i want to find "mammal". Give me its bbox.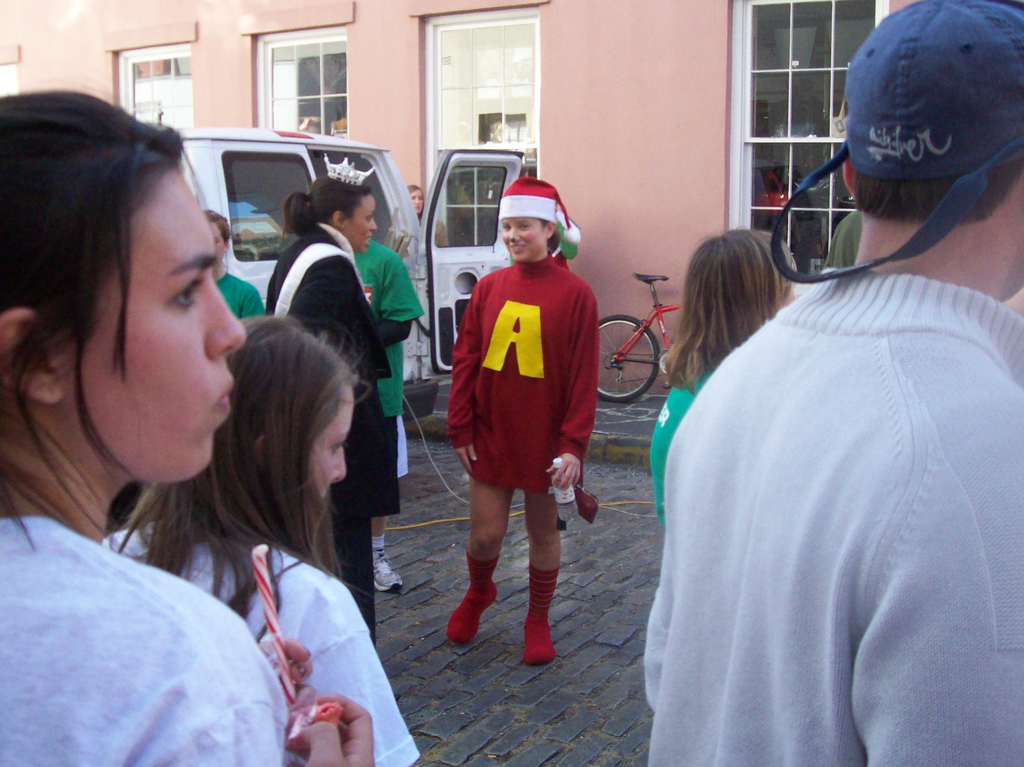
[left=411, top=185, right=426, bottom=223].
